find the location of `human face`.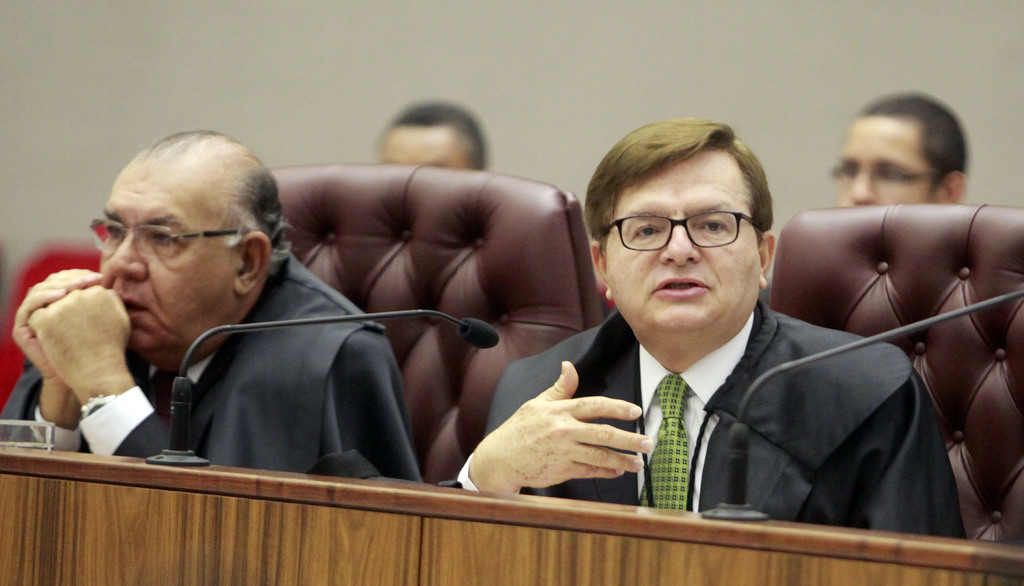
Location: [x1=842, y1=118, x2=936, y2=206].
